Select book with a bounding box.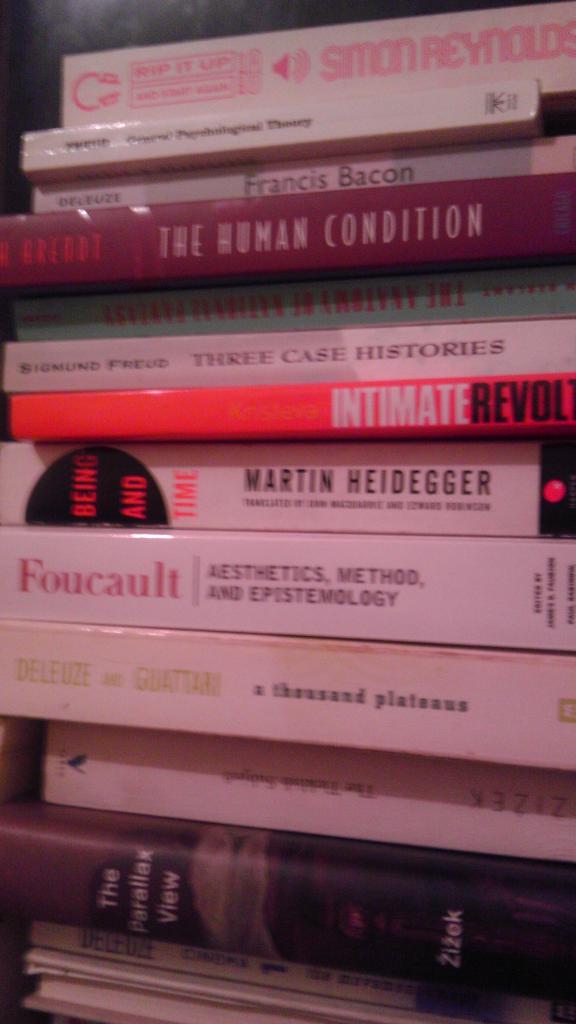
<bbox>18, 61, 575, 303</bbox>.
